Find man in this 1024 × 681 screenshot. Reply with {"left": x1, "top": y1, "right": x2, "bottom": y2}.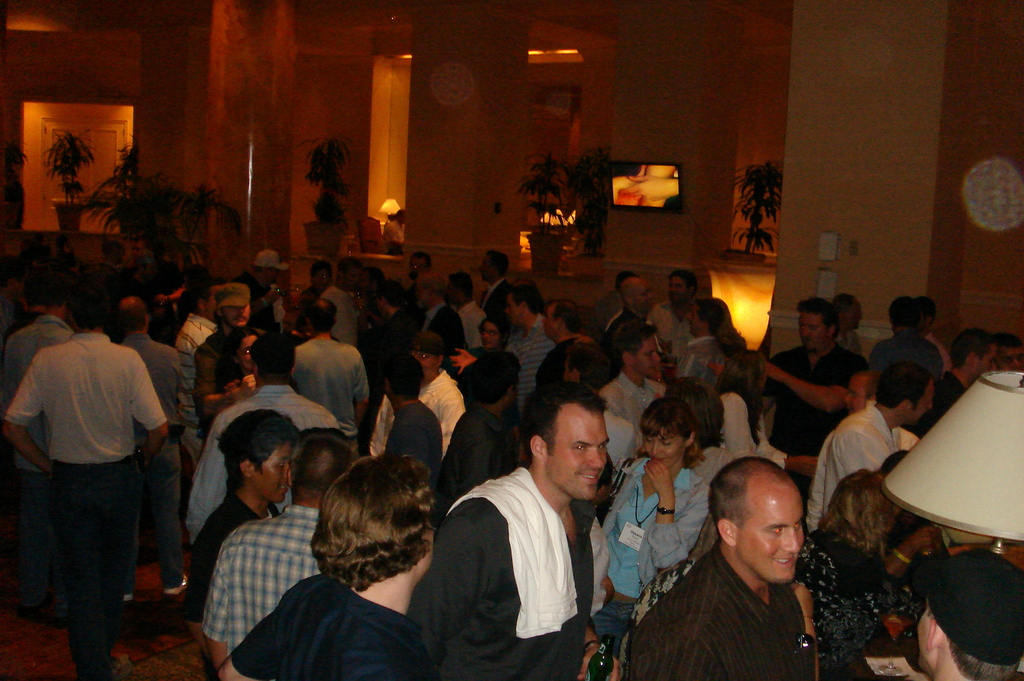
{"left": 205, "top": 425, "right": 355, "bottom": 671}.
